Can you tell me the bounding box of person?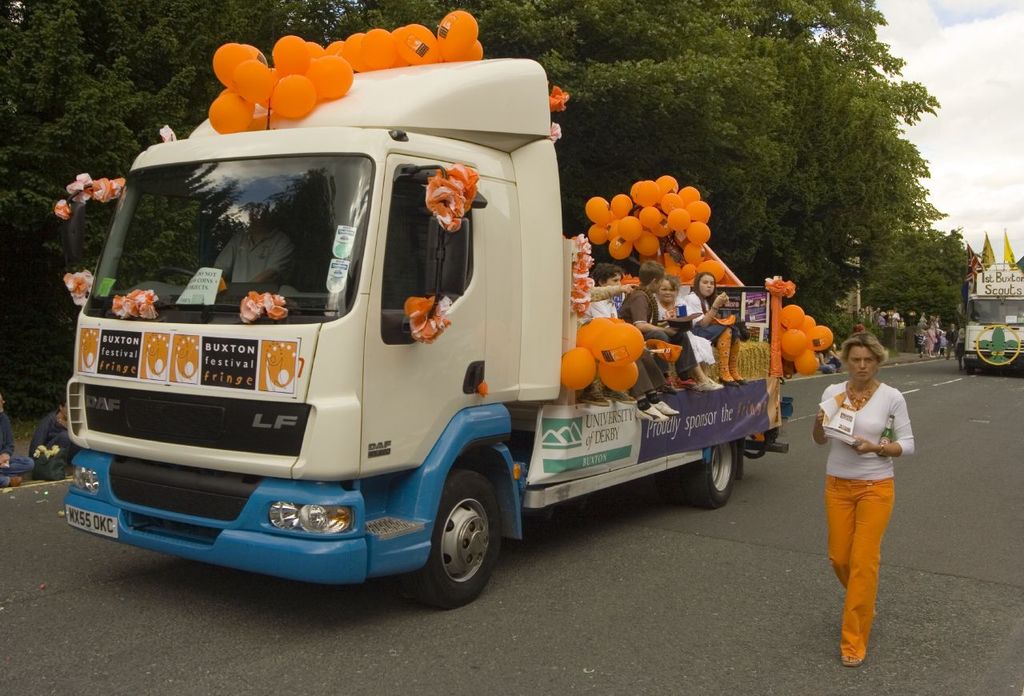
l=647, t=283, r=721, b=390.
